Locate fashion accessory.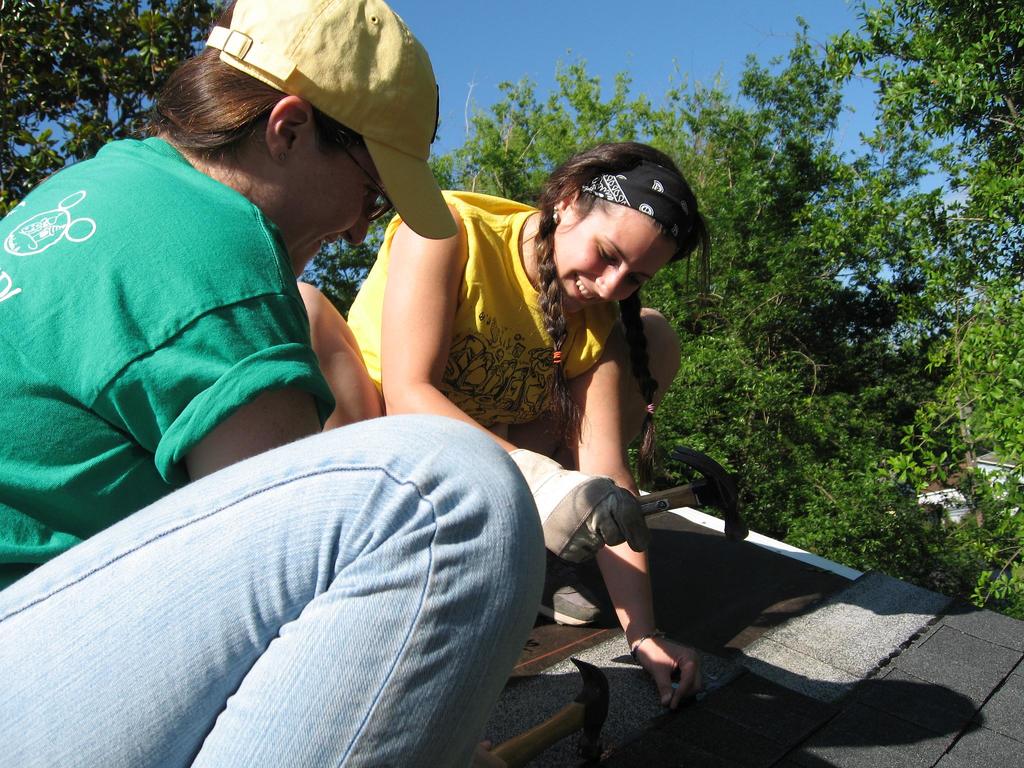
Bounding box: Rect(647, 404, 655, 415).
